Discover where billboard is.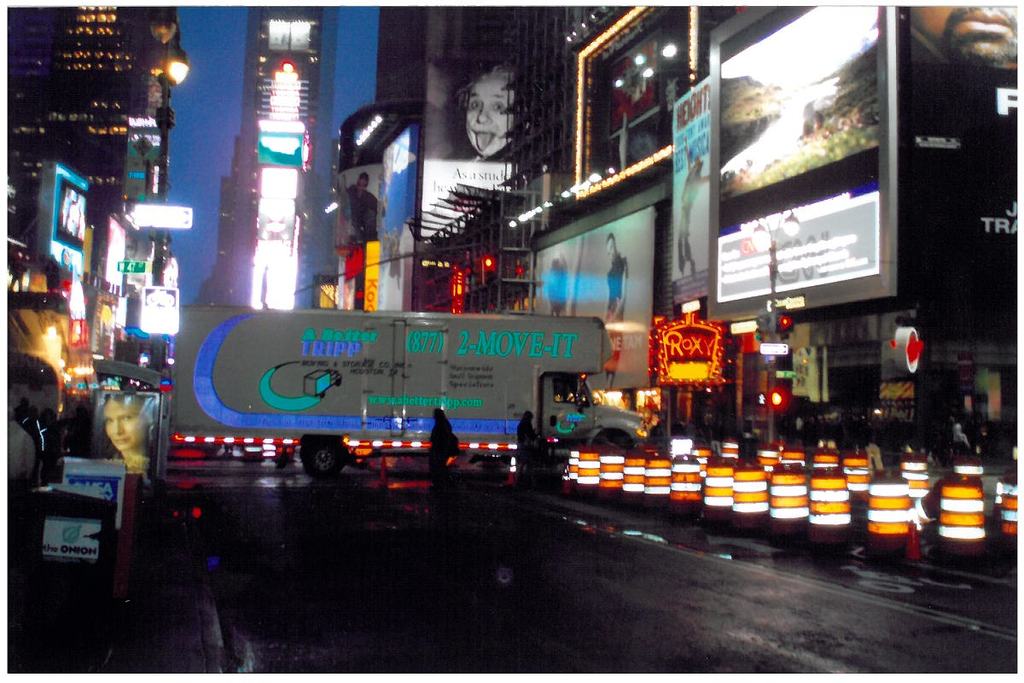
Discovered at bbox=(660, 69, 719, 298).
